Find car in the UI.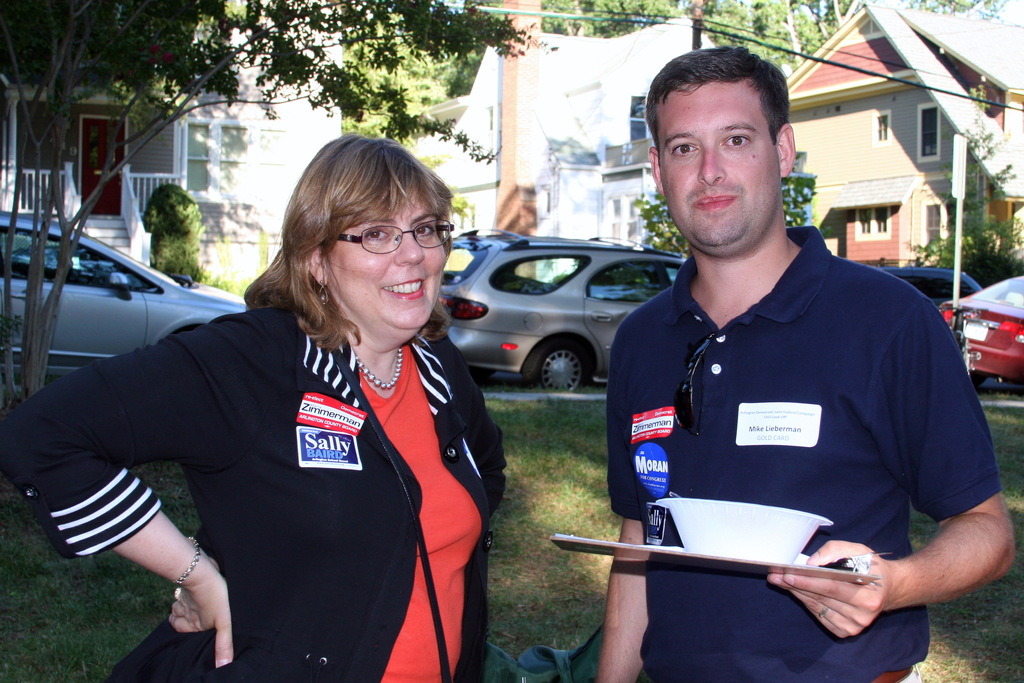
UI element at pyautogui.locateOnScreen(0, 203, 249, 374).
